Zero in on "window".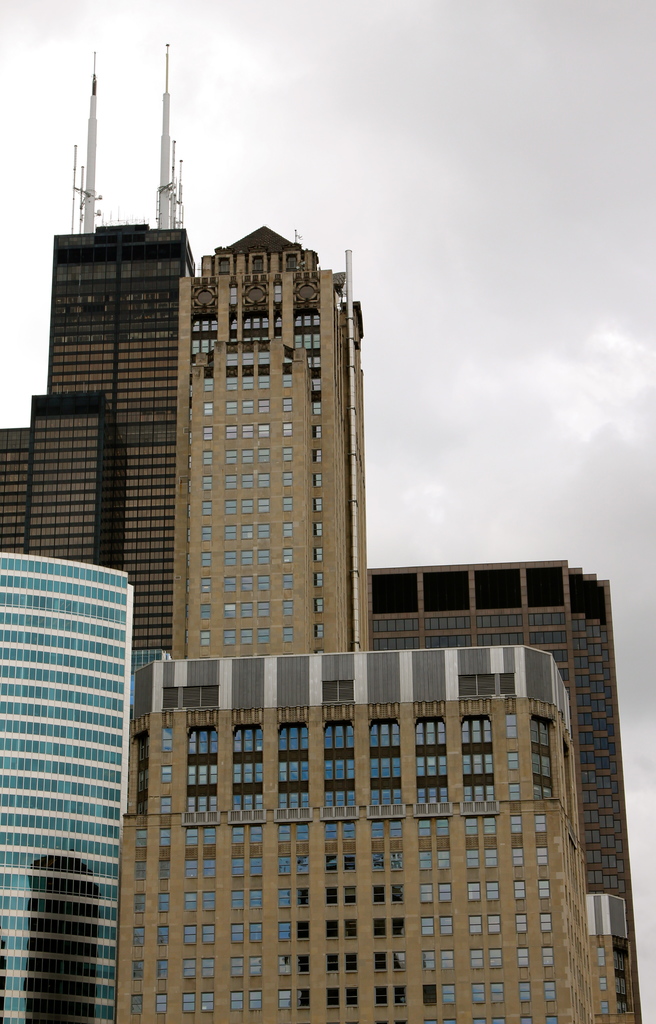
Zeroed in: x1=201 y1=430 x2=209 y2=446.
